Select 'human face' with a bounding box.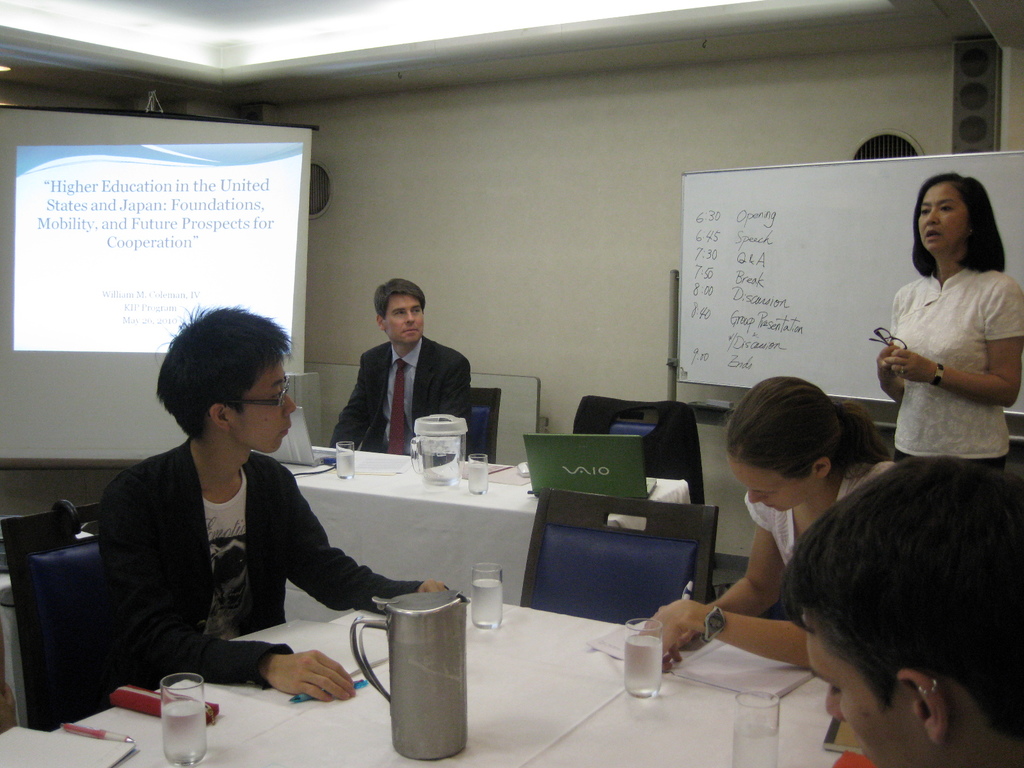
Rect(728, 455, 804, 515).
